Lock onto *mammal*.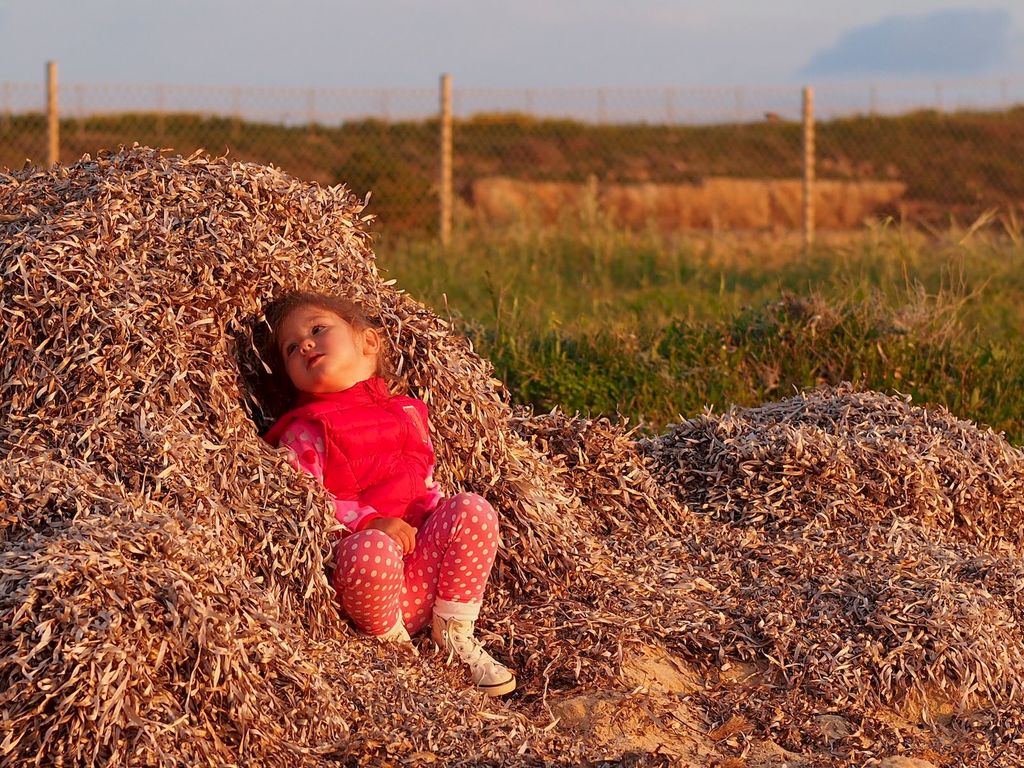
Locked: locate(216, 266, 513, 643).
